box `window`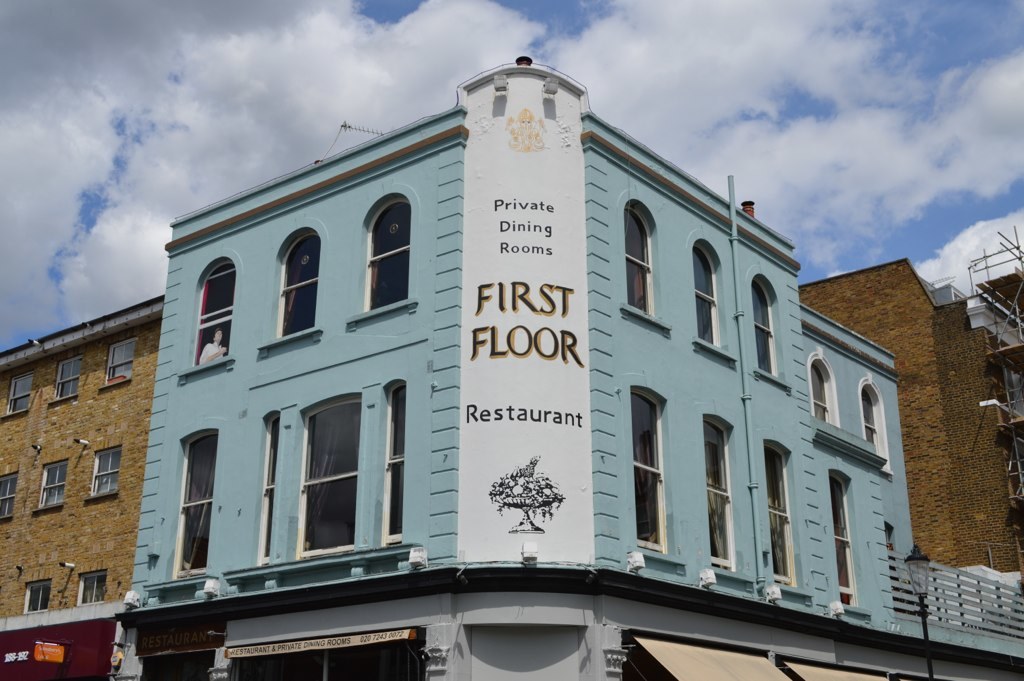
<box>0,472,18,516</box>
